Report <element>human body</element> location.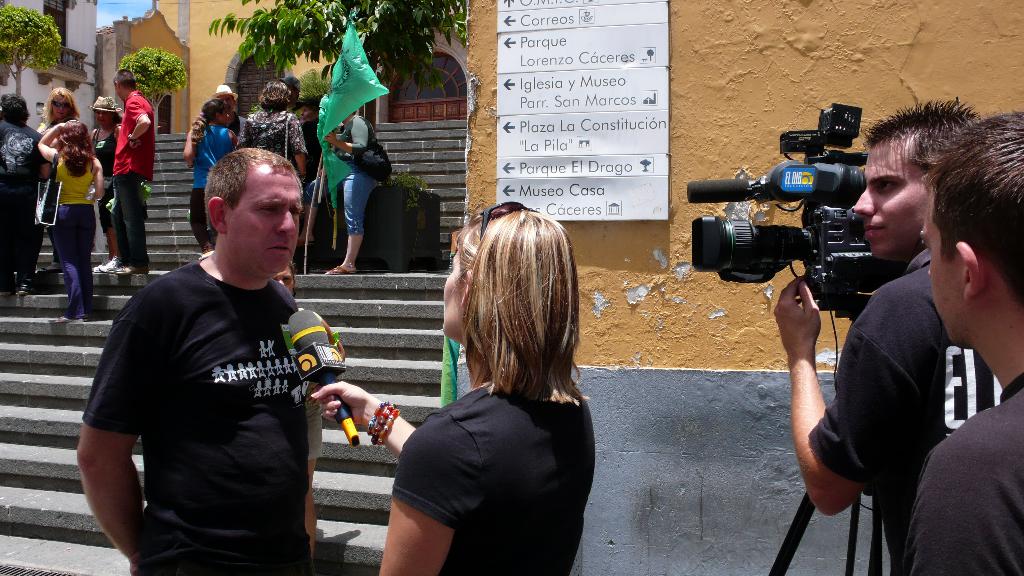
Report: rect(88, 97, 119, 272).
